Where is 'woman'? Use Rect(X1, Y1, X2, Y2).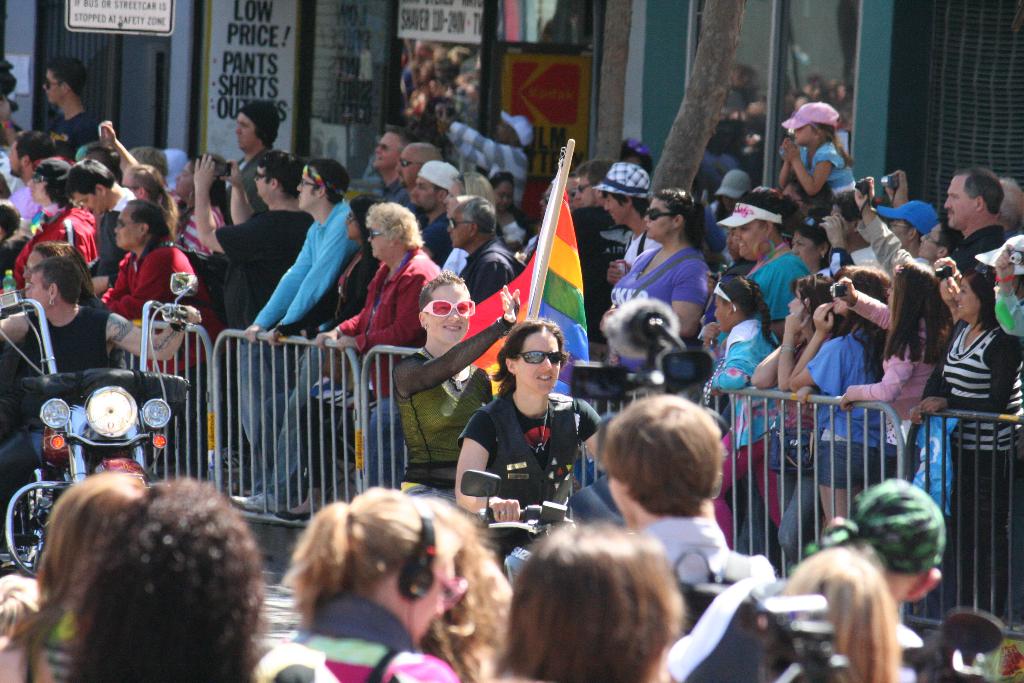
Rect(0, 462, 157, 682).
